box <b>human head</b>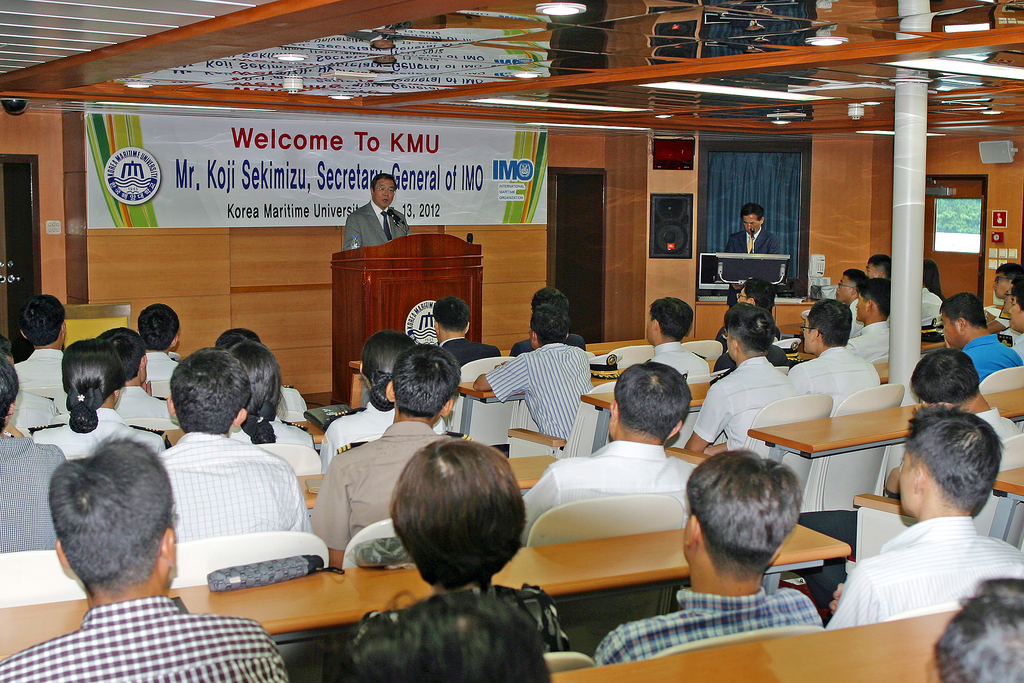
bbox=[925, 259, 938, 284]
